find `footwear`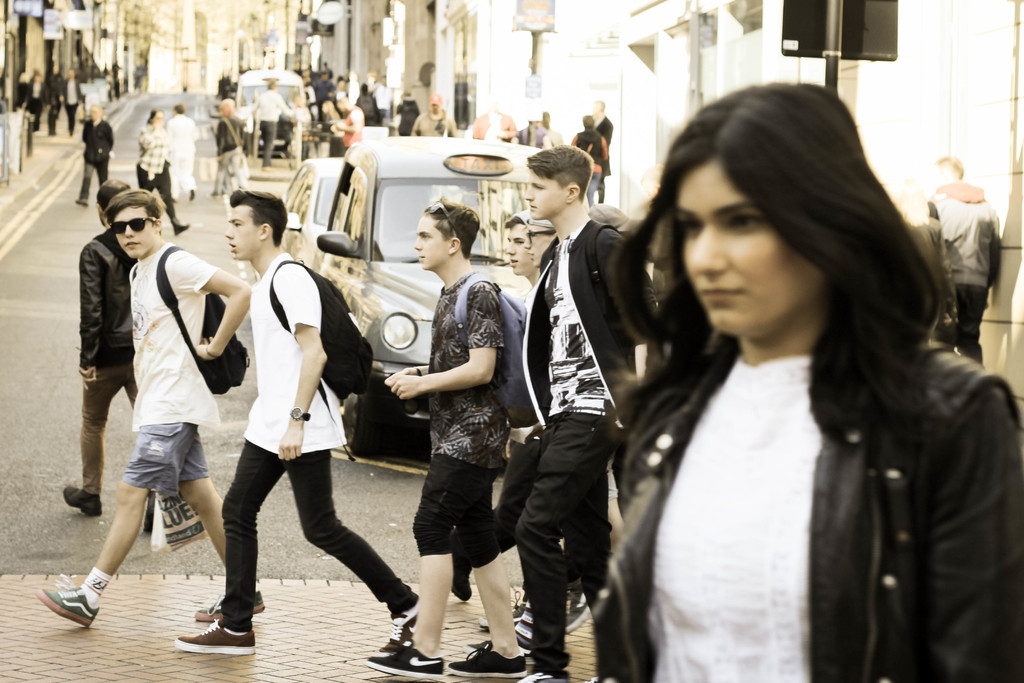
[x1=38, y1=573, x2=109, y2=636]
